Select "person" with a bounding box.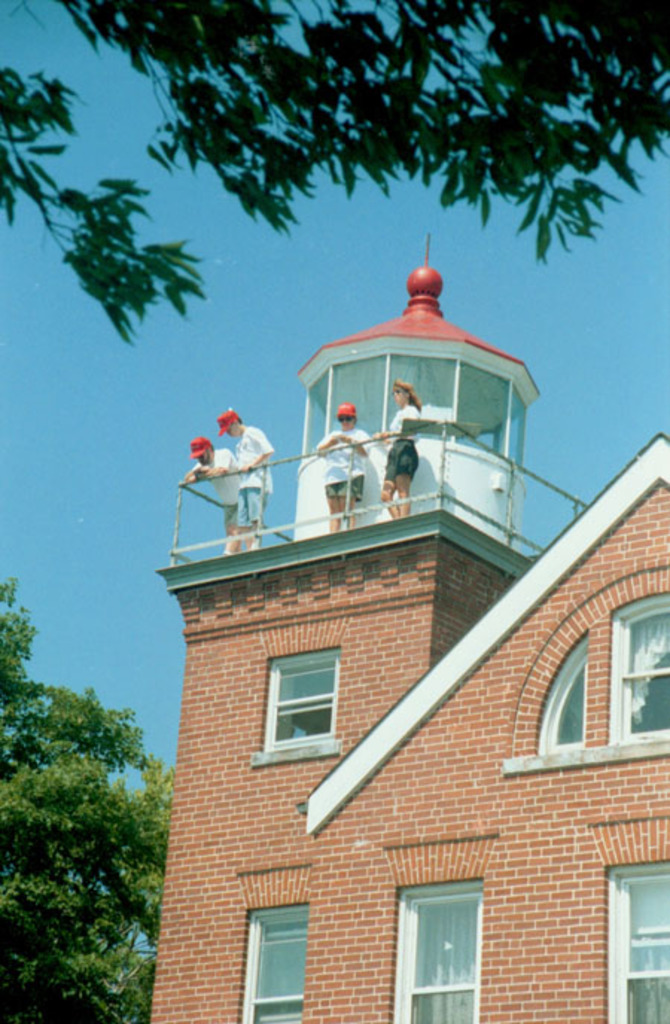
BBox(191, 435, 241, 551).
